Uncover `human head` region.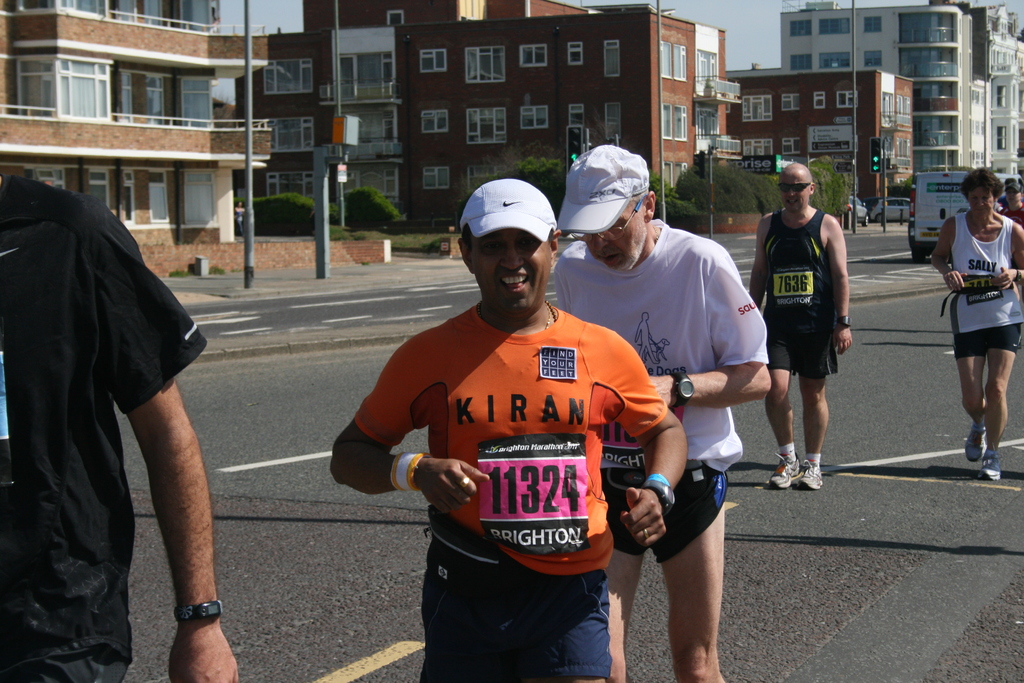
Uncovered: {"left": 1002, "top": 176, "right": 1023, "bottom": 210}.
